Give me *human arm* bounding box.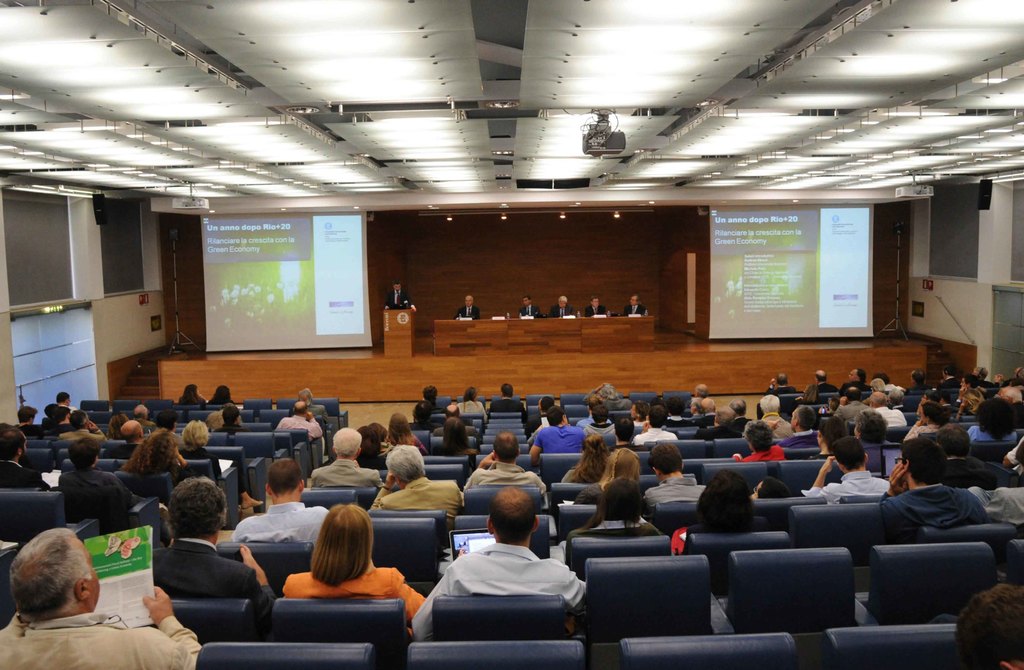
(803,453,835,502).
